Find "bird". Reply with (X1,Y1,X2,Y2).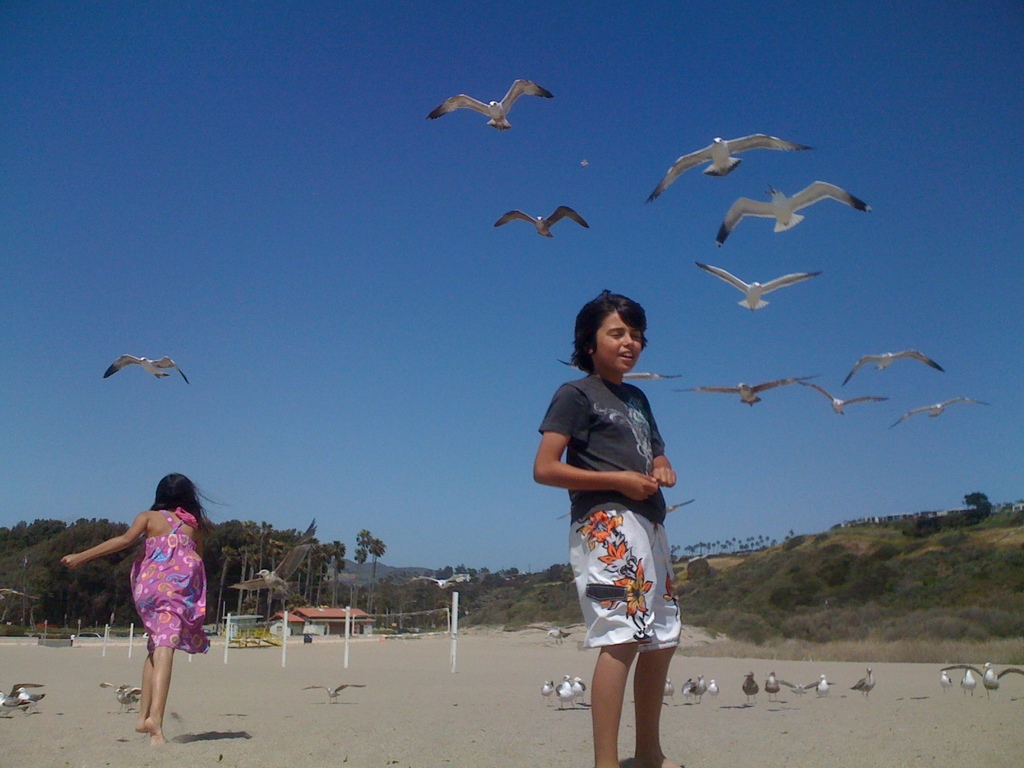
(694,672,706,706).
